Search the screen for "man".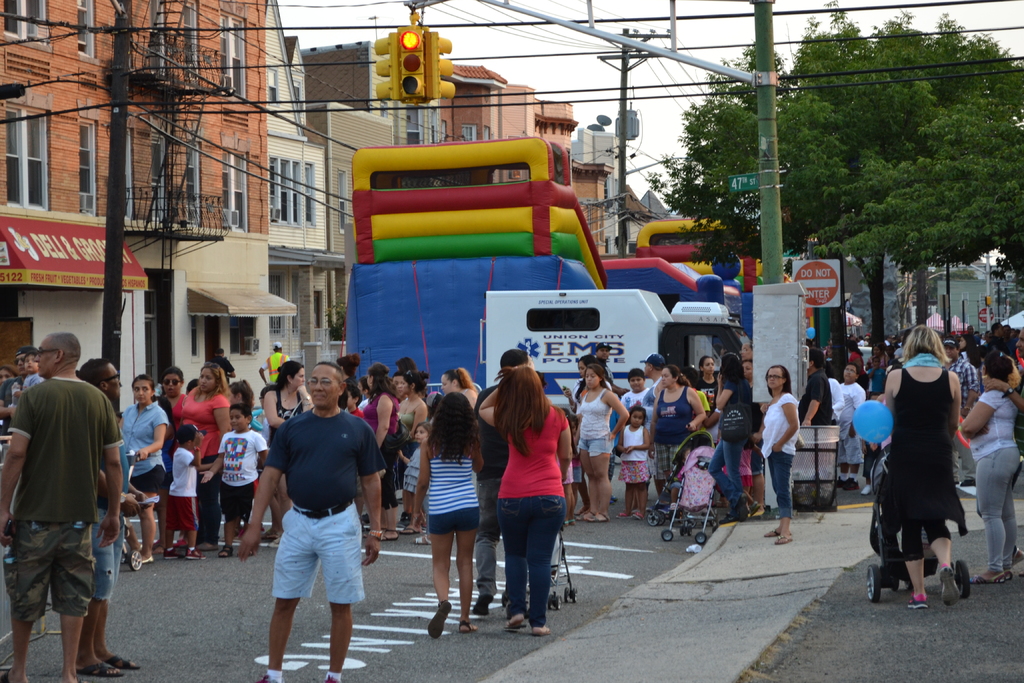
Found at 635/353/692/517.
